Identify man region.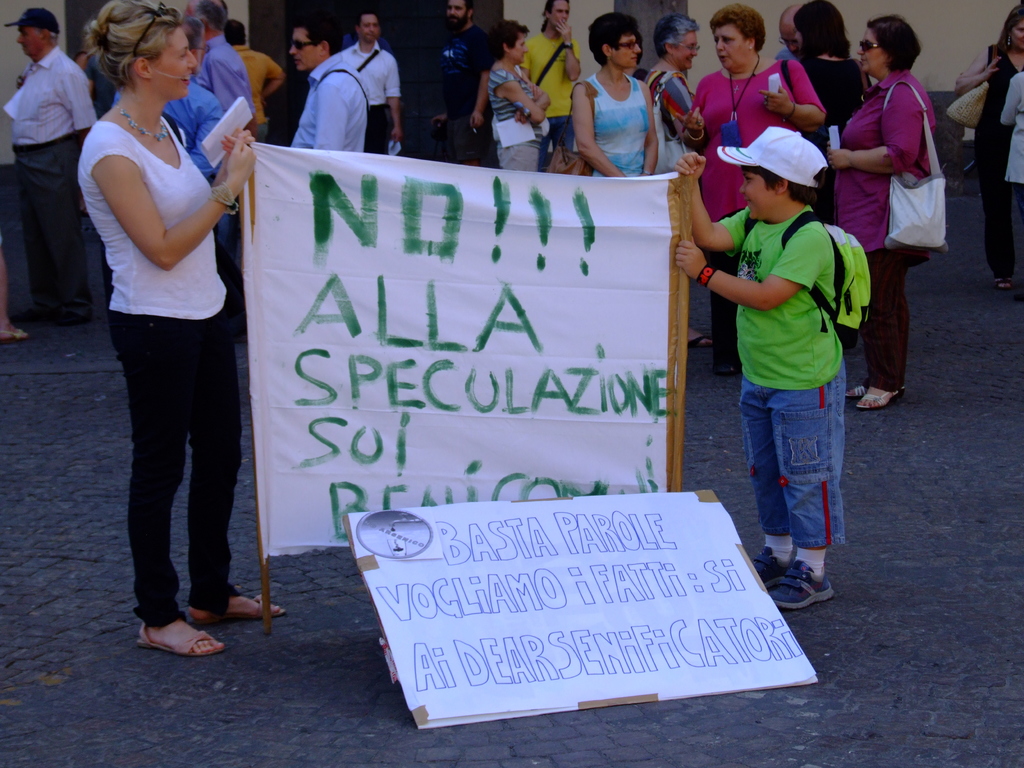
Region: bbox=[0, 2, 92, 267].
